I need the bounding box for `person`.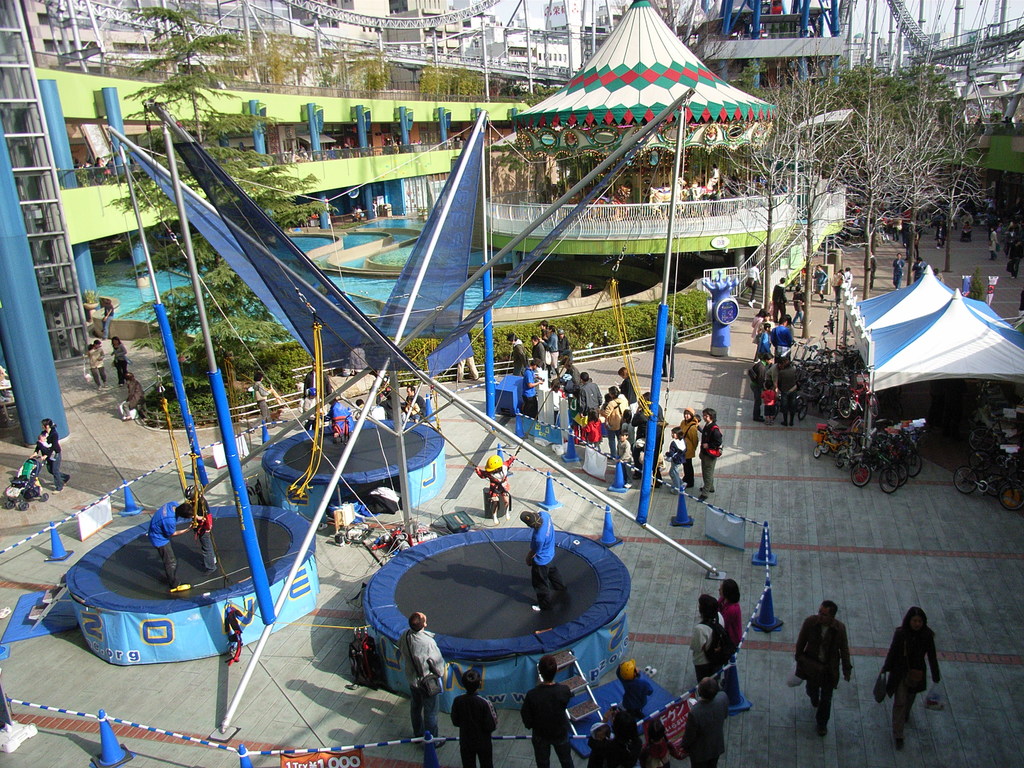
Here it is: bbox=(877, 601, 943, 753).
